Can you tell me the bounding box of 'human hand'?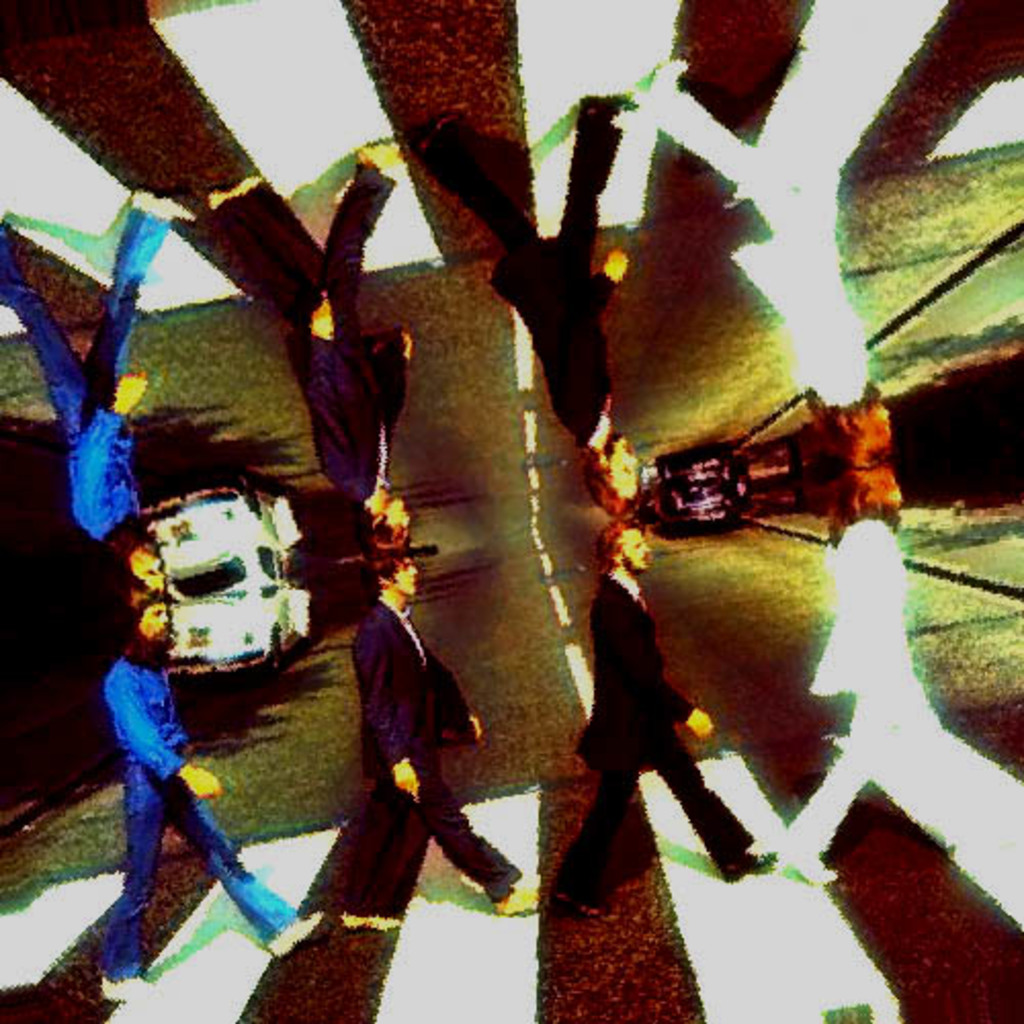
x1=303 y1=295 x2=338 y2=336.
